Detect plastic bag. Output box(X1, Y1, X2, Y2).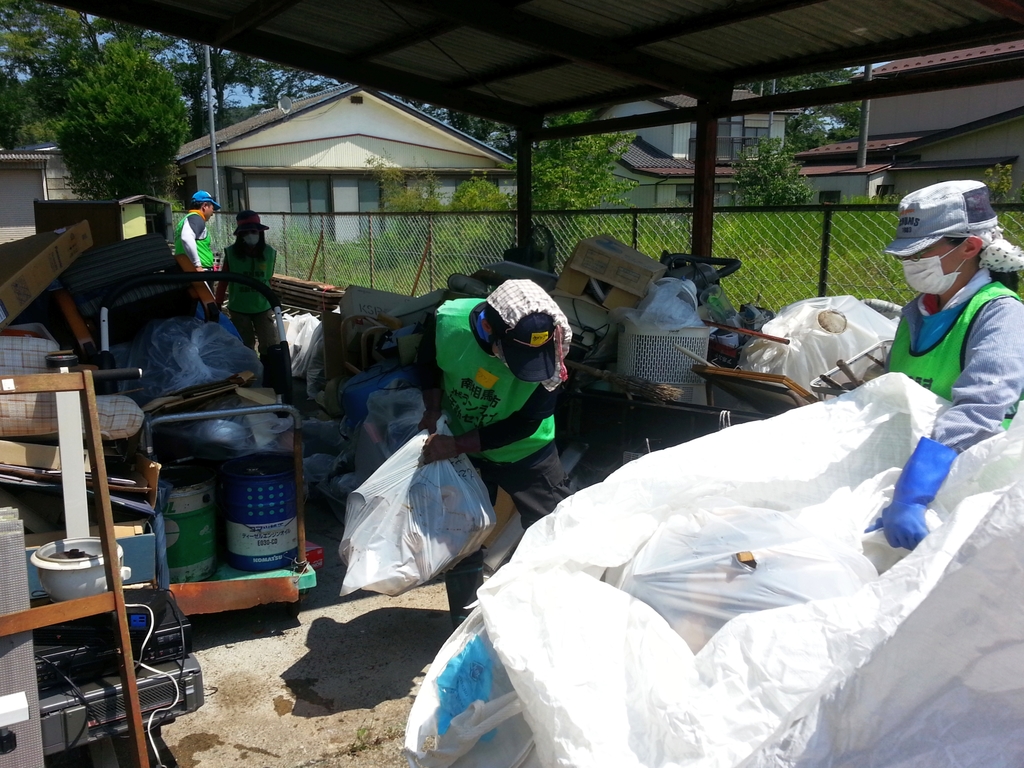
box(353, 388, 428, 479).
